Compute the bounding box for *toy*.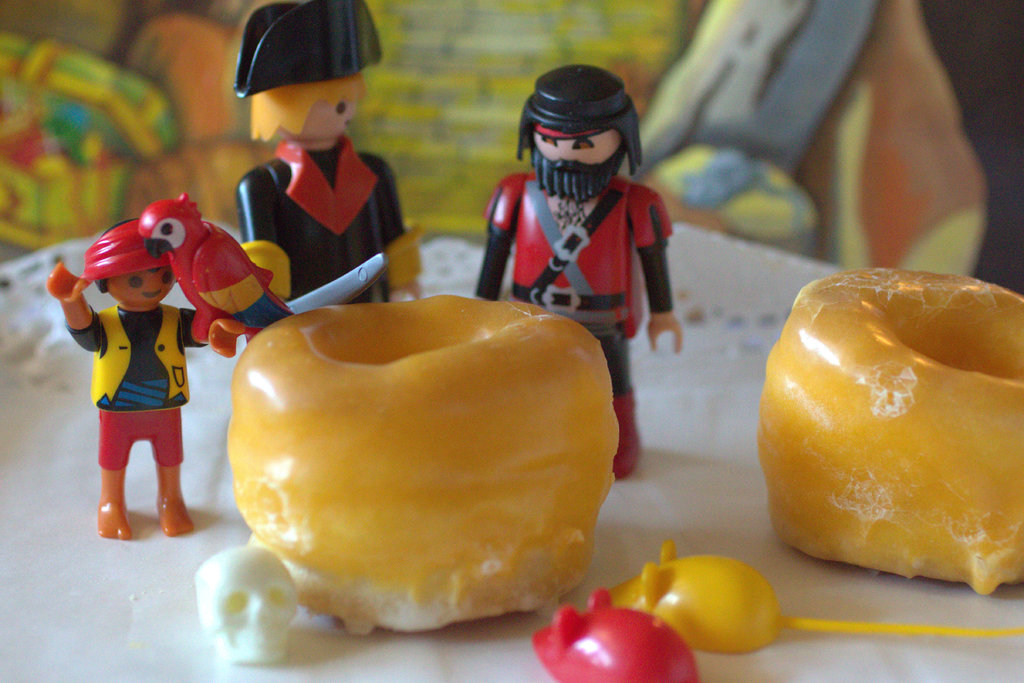
[237, 0, 425, 308].
